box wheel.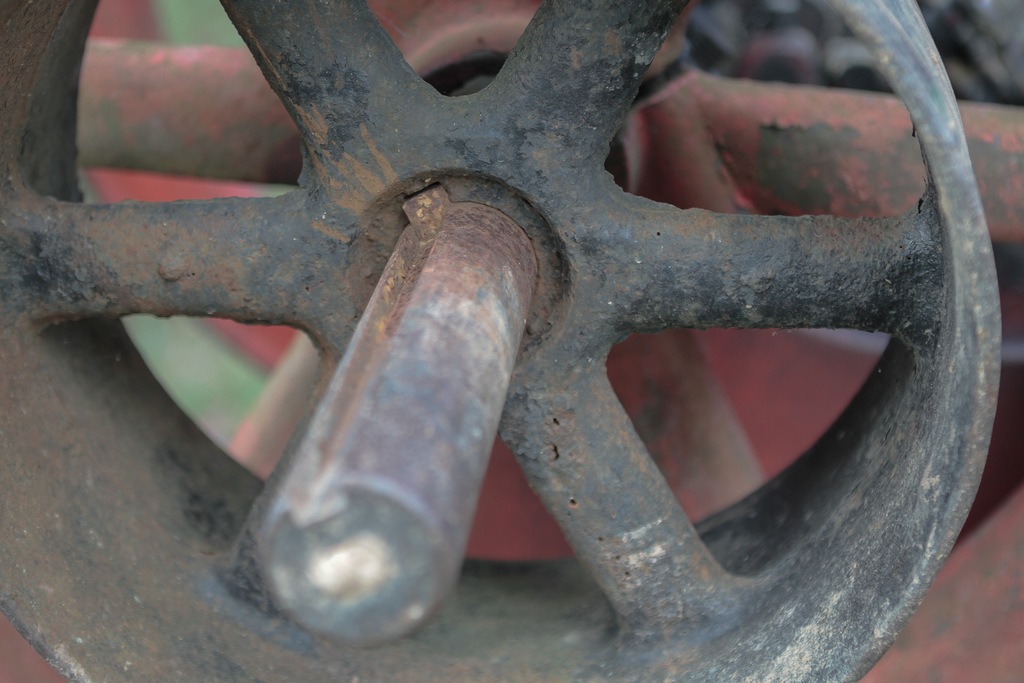
bbox(0, 0, 1003, 682).
